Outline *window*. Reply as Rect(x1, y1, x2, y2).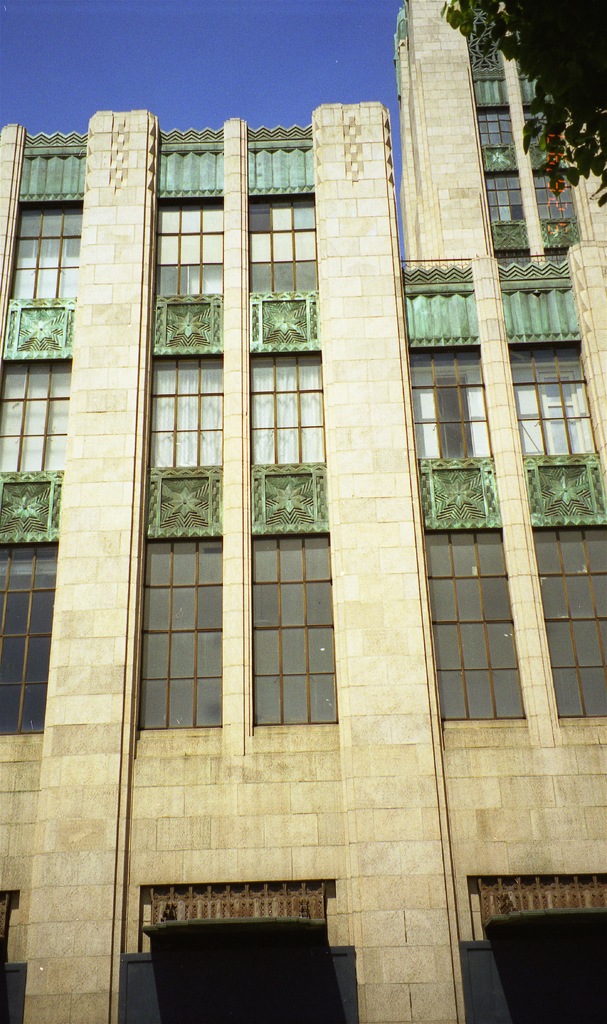
Rect(0, 353, 82, 483).
